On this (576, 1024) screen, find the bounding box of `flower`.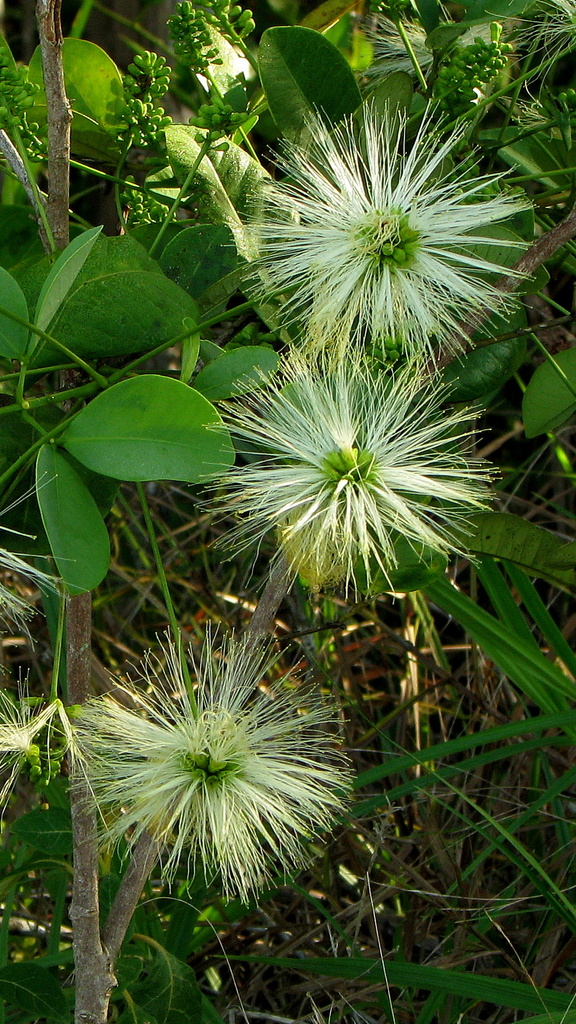
Bounding box: box=[204, 335, 486, 586].
